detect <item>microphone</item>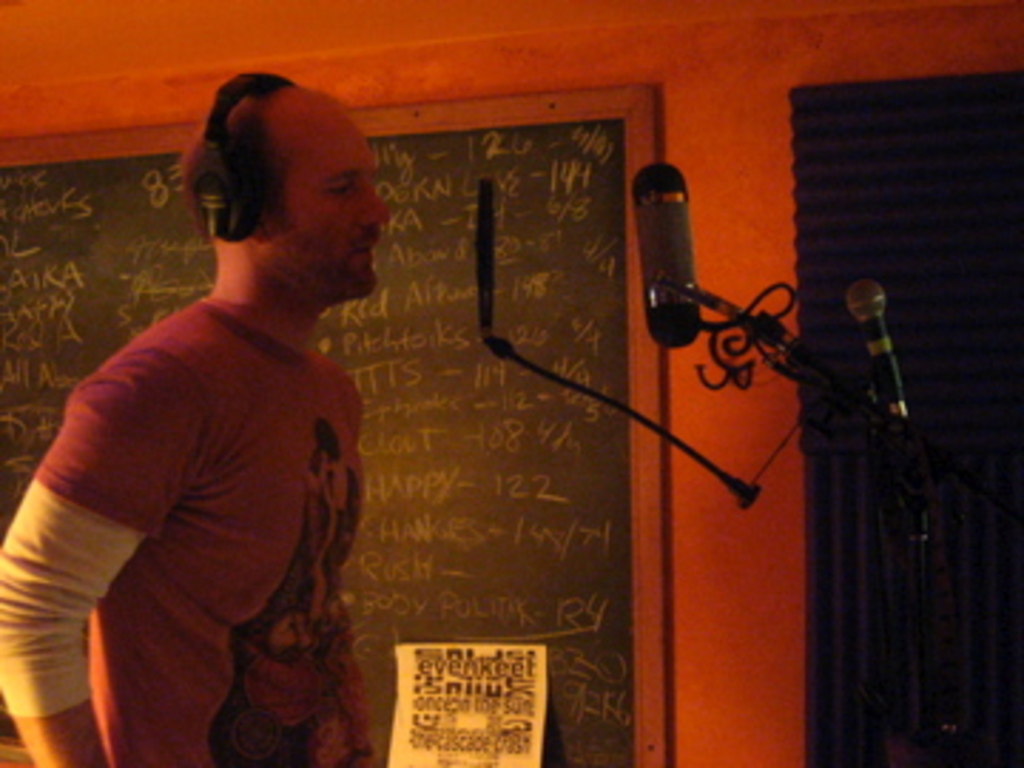
detection(848, 267, 916, 430)
